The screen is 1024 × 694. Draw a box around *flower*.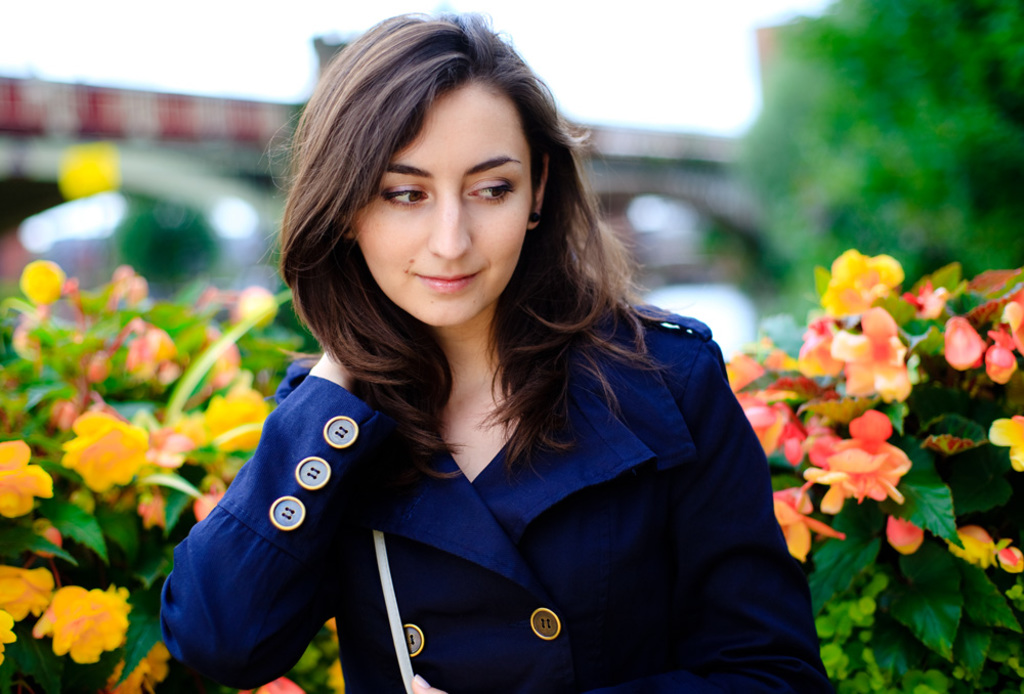
189,492,228,519.
